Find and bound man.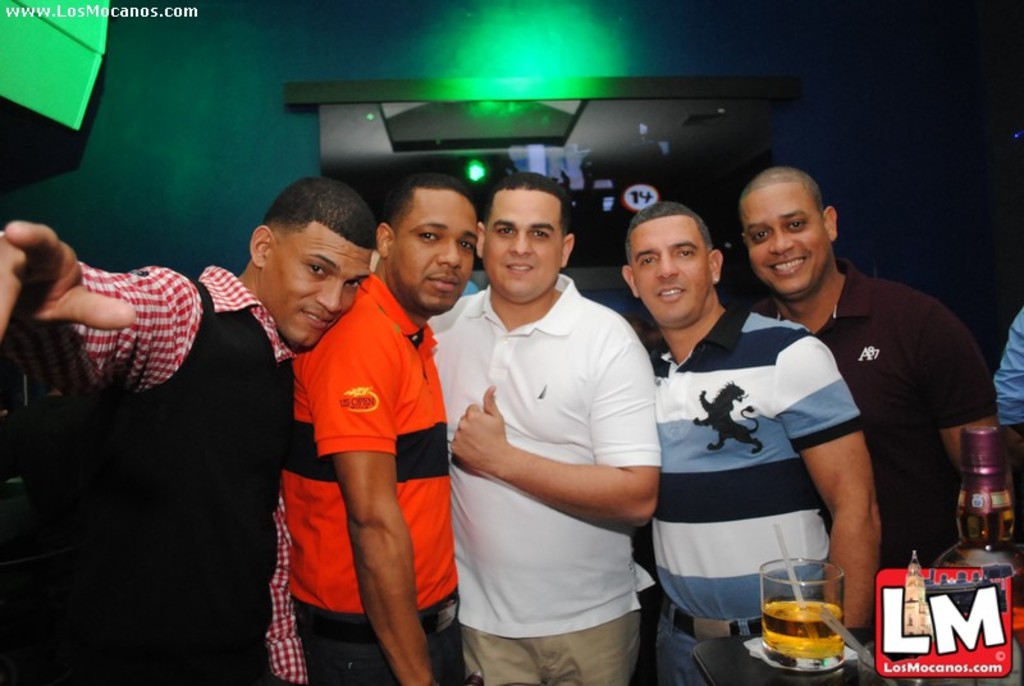
Bound: 0/179/375/685.
